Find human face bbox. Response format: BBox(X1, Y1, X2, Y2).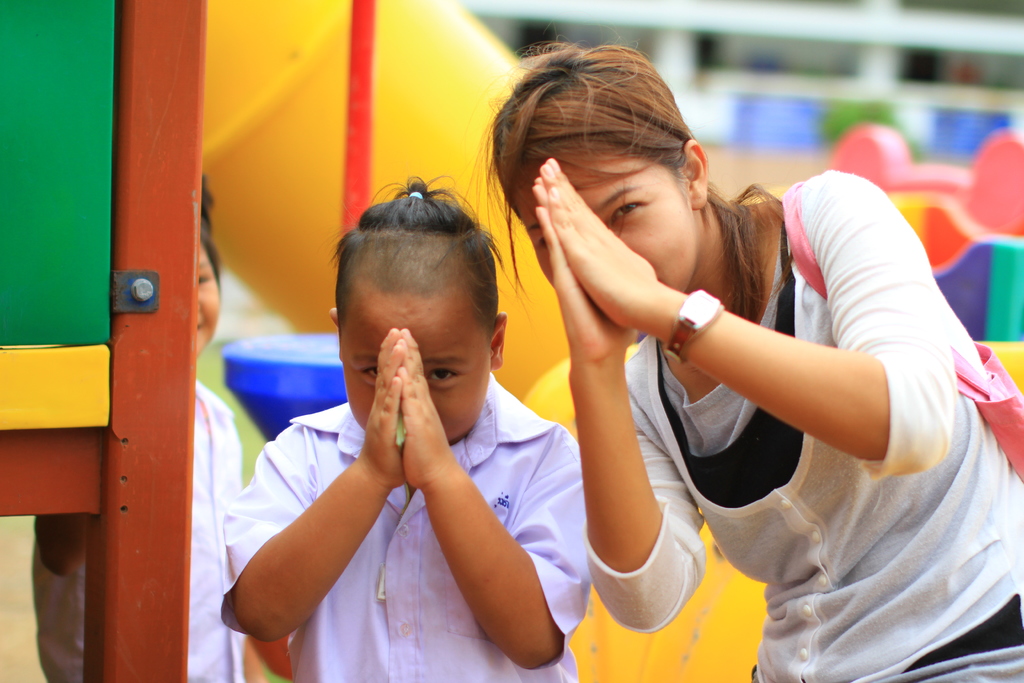
BBox(339, 295, 497, 453).
